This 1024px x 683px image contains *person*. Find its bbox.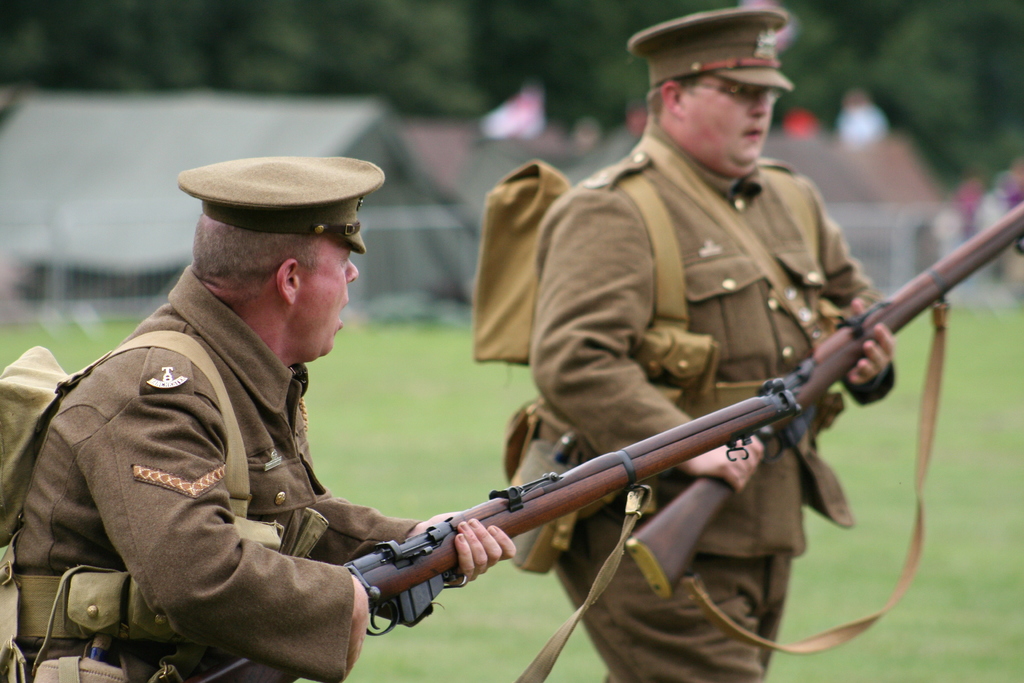
<region>0, 158, 520, 682</region>.
